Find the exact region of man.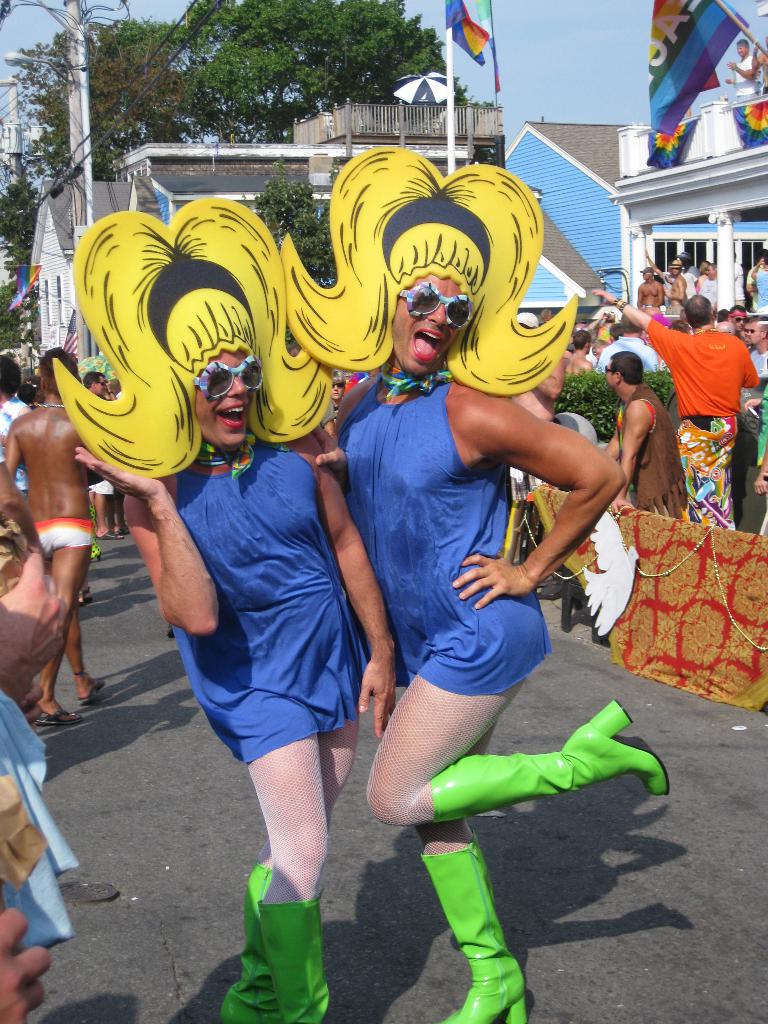
Exact region: [x1=81, y1=371, x2=125, y2=540].
